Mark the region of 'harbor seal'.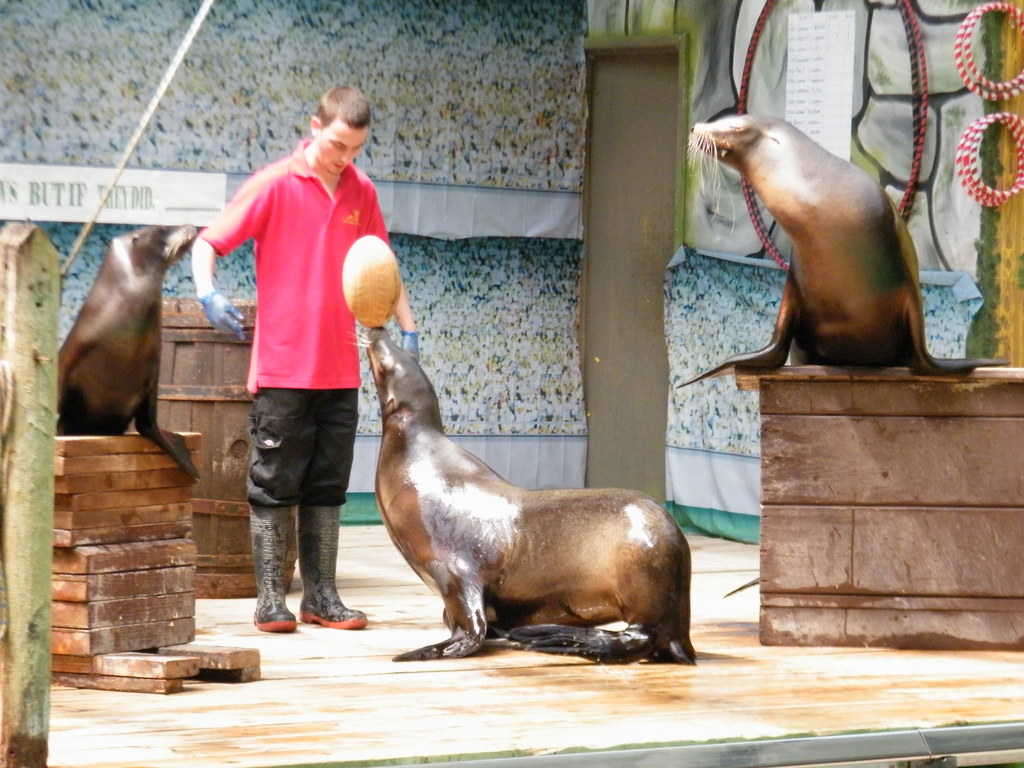
Region: 358 325 700 669.
